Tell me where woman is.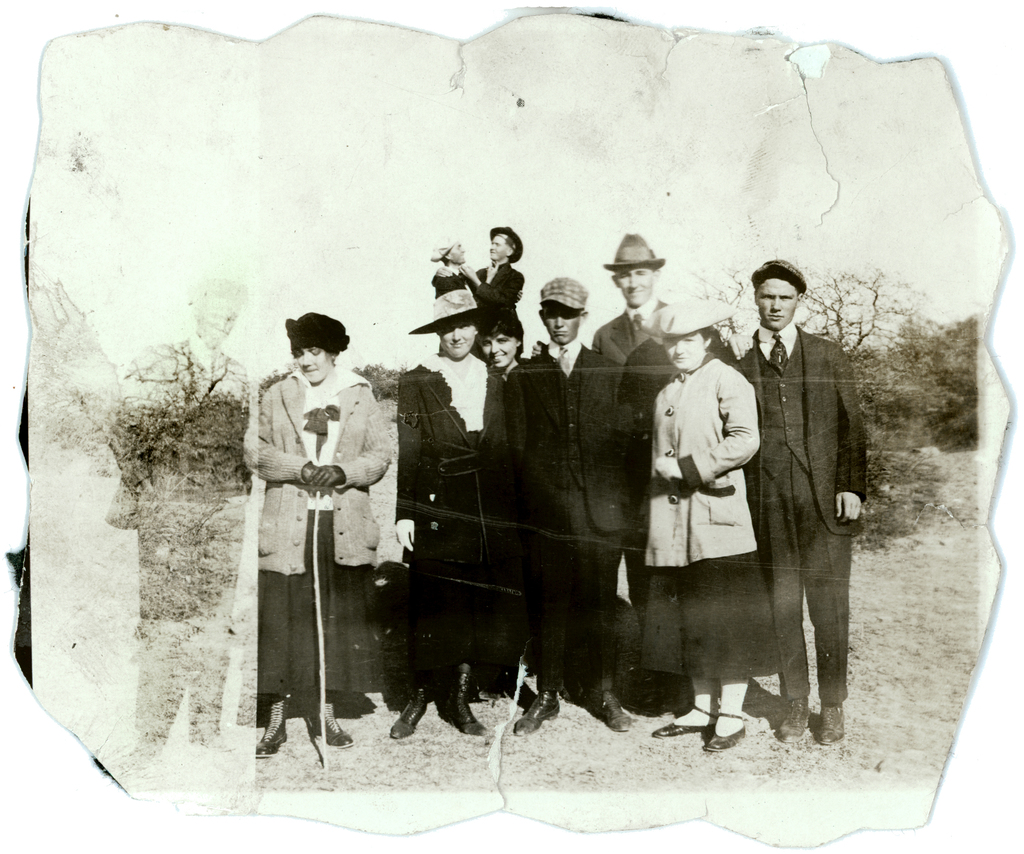
woman is at [636,299,781,752].
